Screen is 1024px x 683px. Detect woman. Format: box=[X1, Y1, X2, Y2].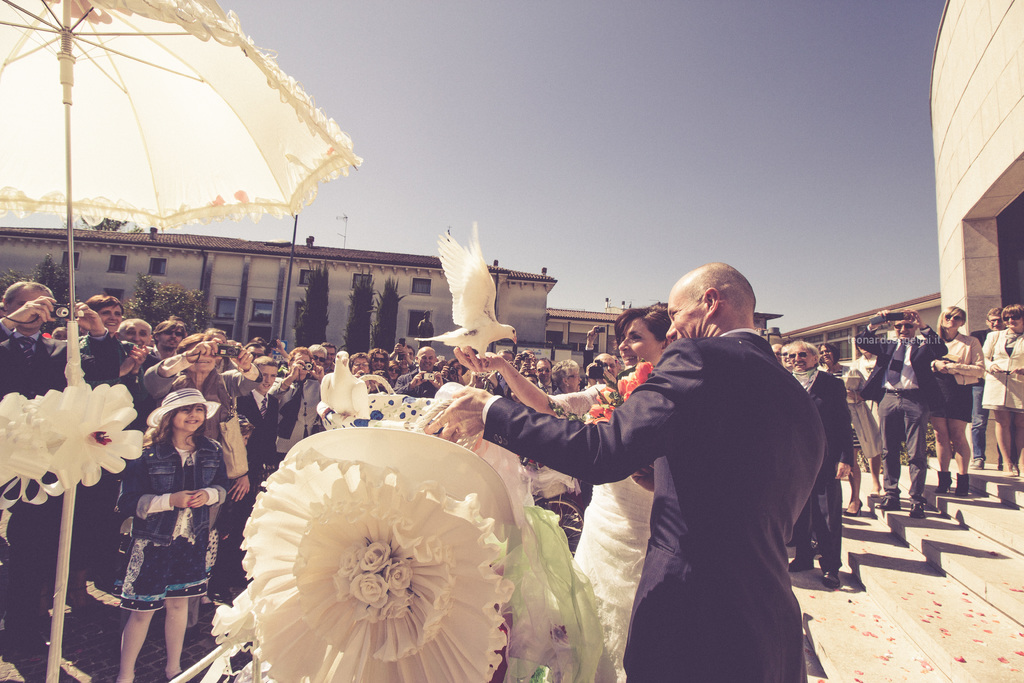
box=[921, 303, 985, 497].
